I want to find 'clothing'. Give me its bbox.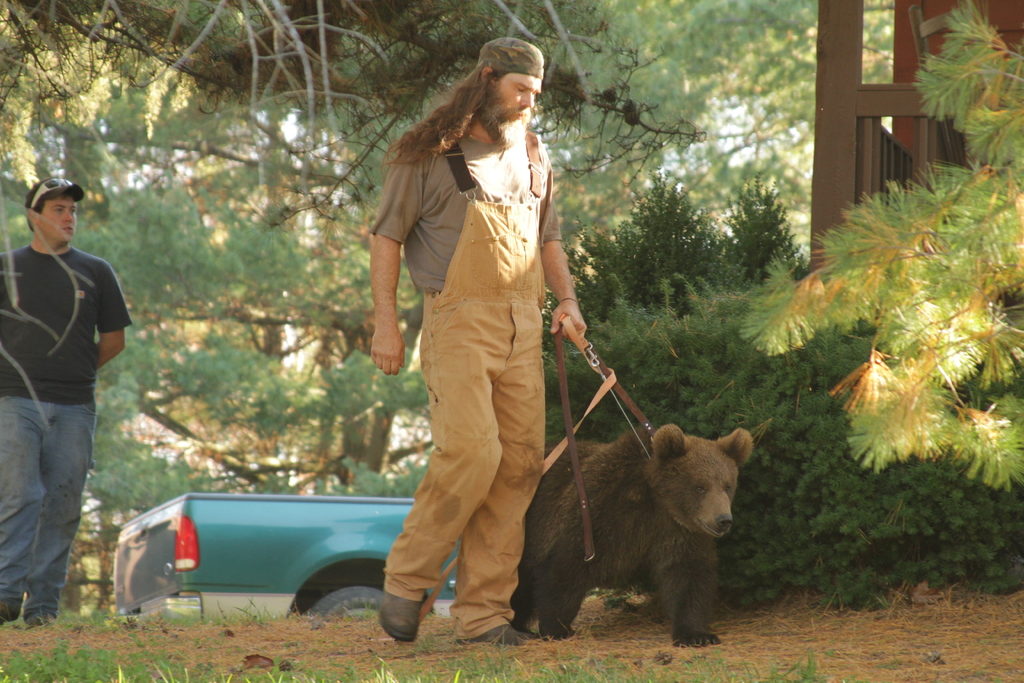
bbox(0, 251, 130, 623).
